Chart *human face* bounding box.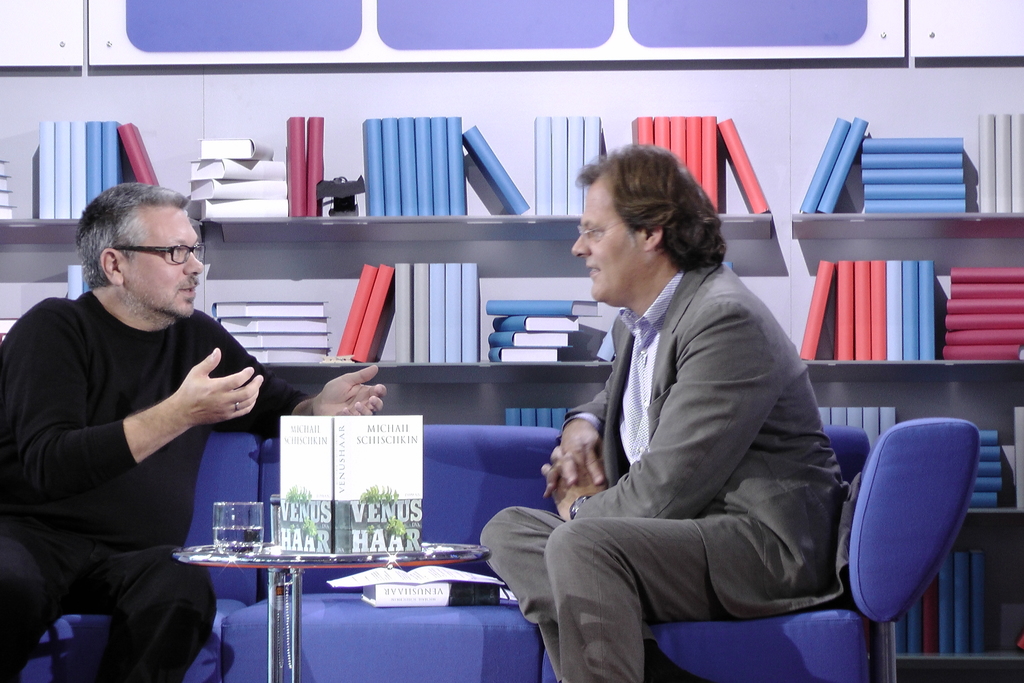
Charted: [571, 190, 644, 306].
